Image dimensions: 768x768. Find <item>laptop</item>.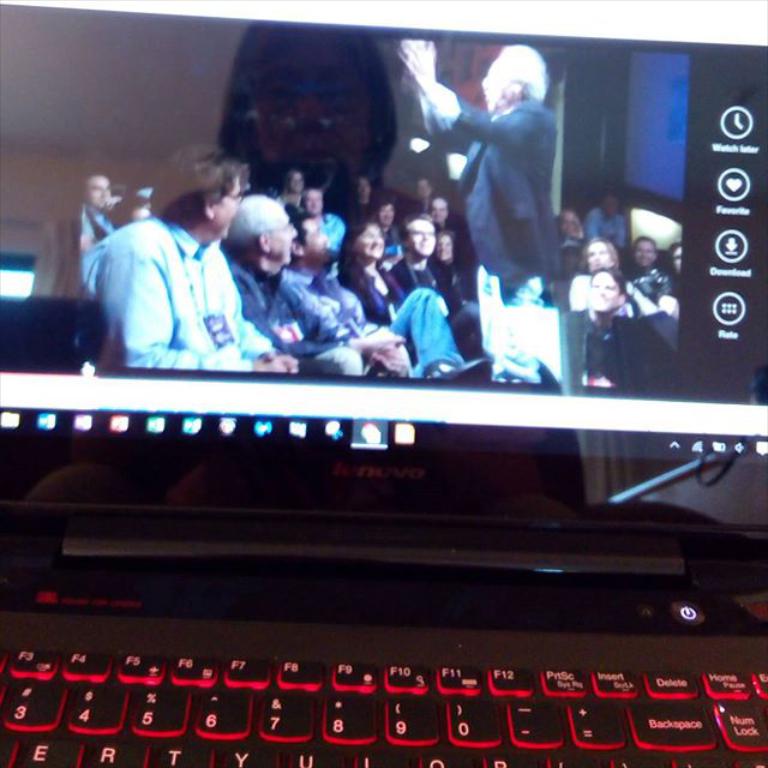
Rect(0, 0, 767, 767).
